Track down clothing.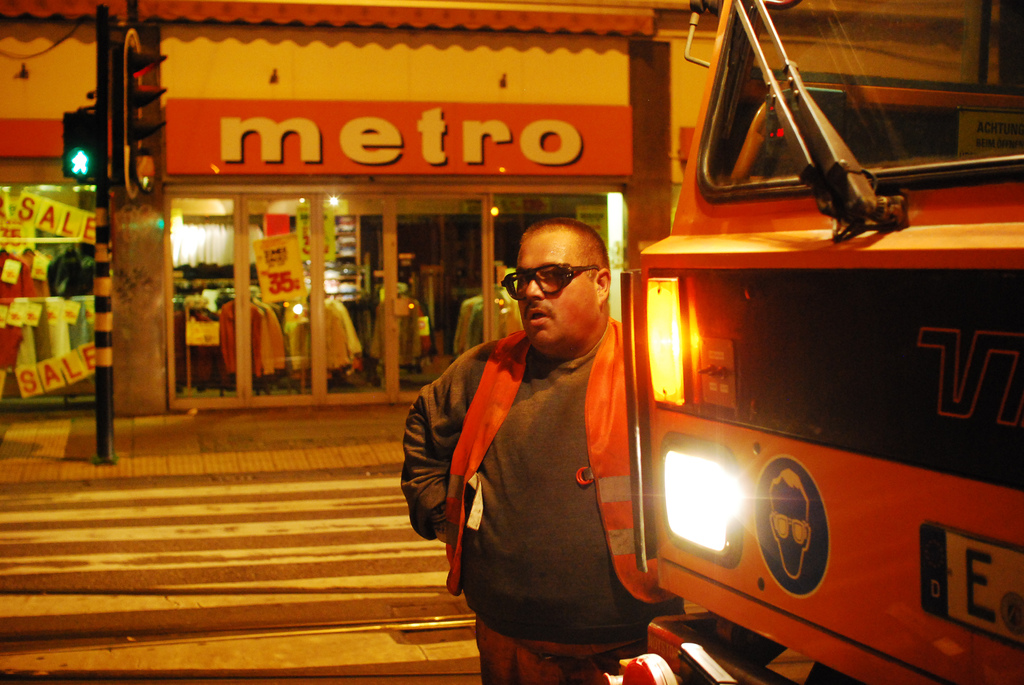
Tracked to <region>424, 294, 653, 665</region>.
